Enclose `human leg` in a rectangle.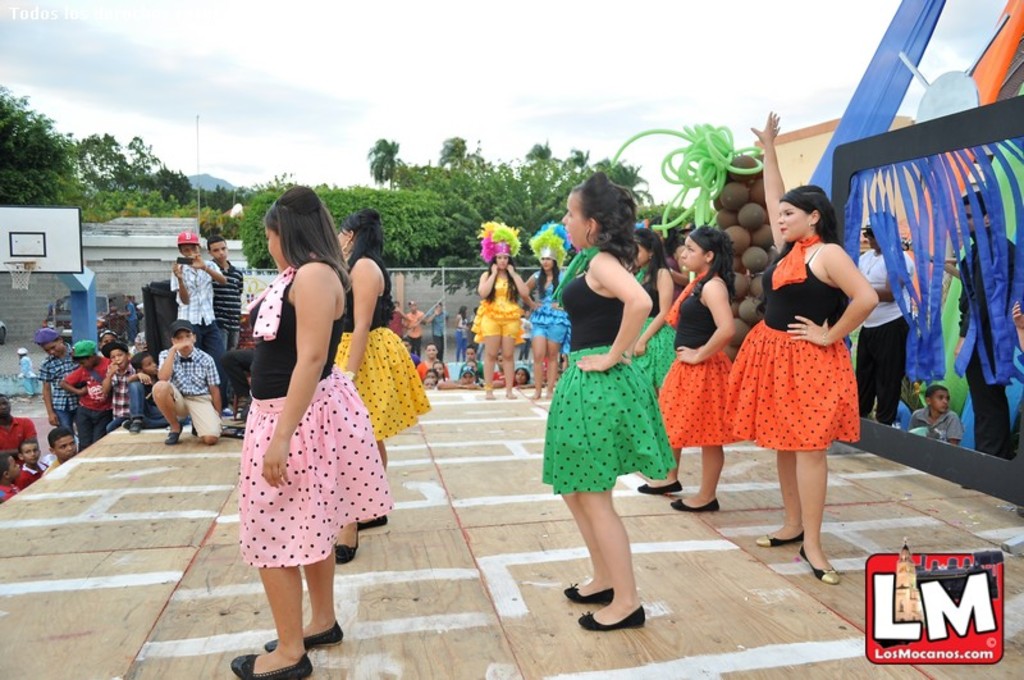
545, 323, 561, 392.
